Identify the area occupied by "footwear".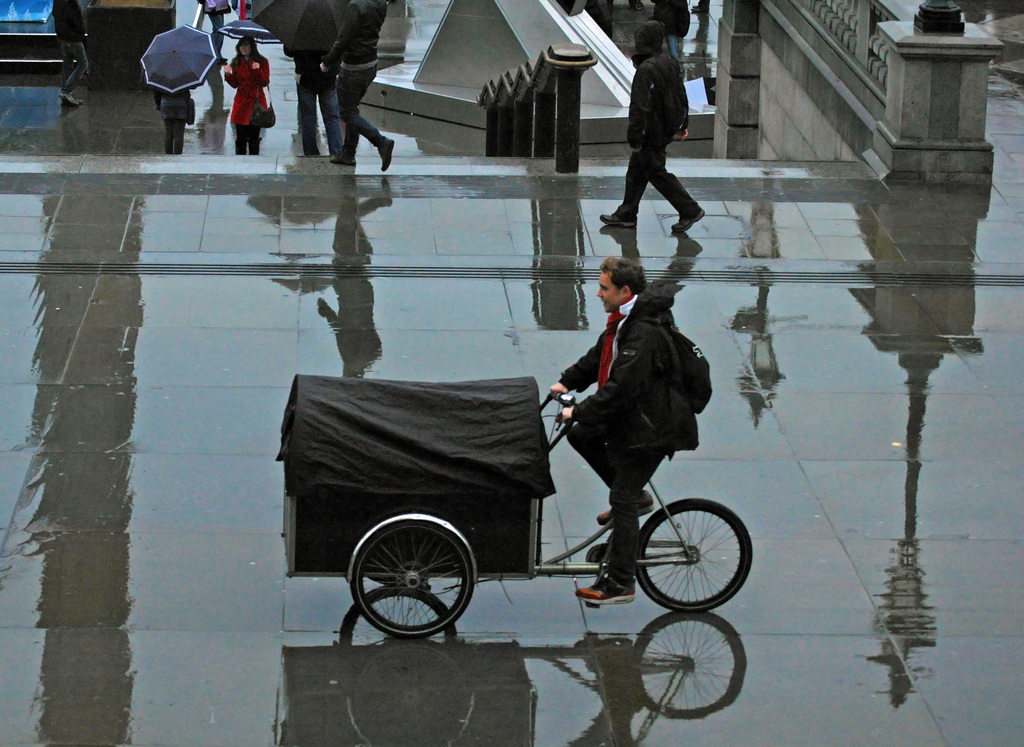
Area: 586, 574, 636, 605.
